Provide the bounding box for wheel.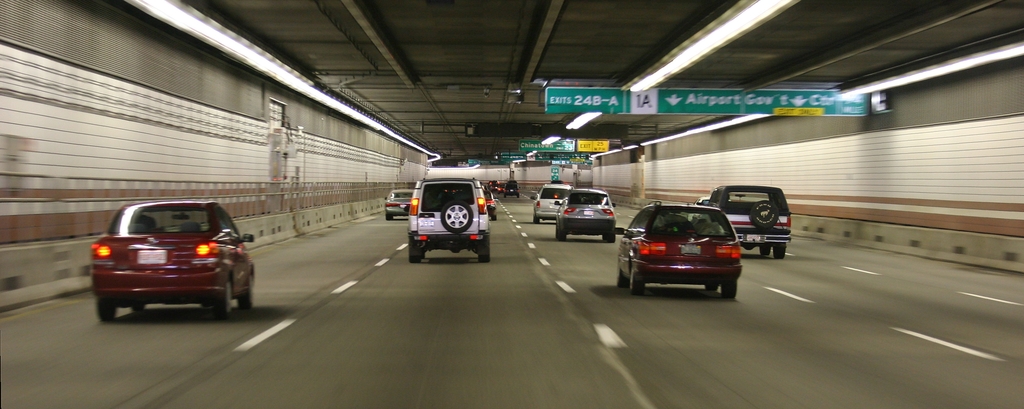
760,248,773,257.
